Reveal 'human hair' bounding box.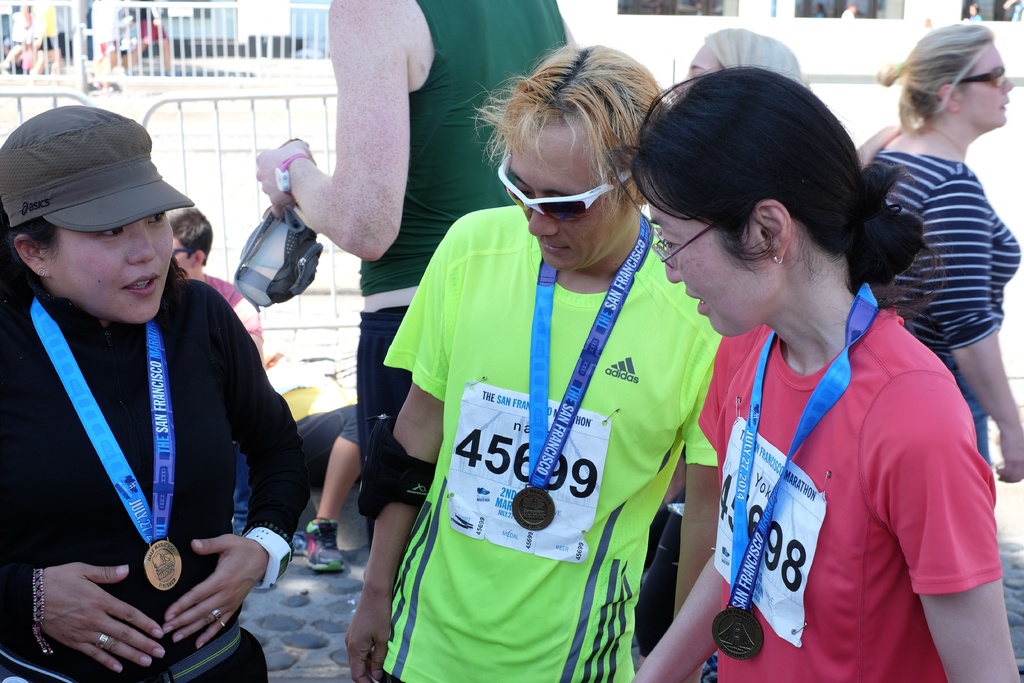
Revealed: bbox=[871, 24, 991, 142].
